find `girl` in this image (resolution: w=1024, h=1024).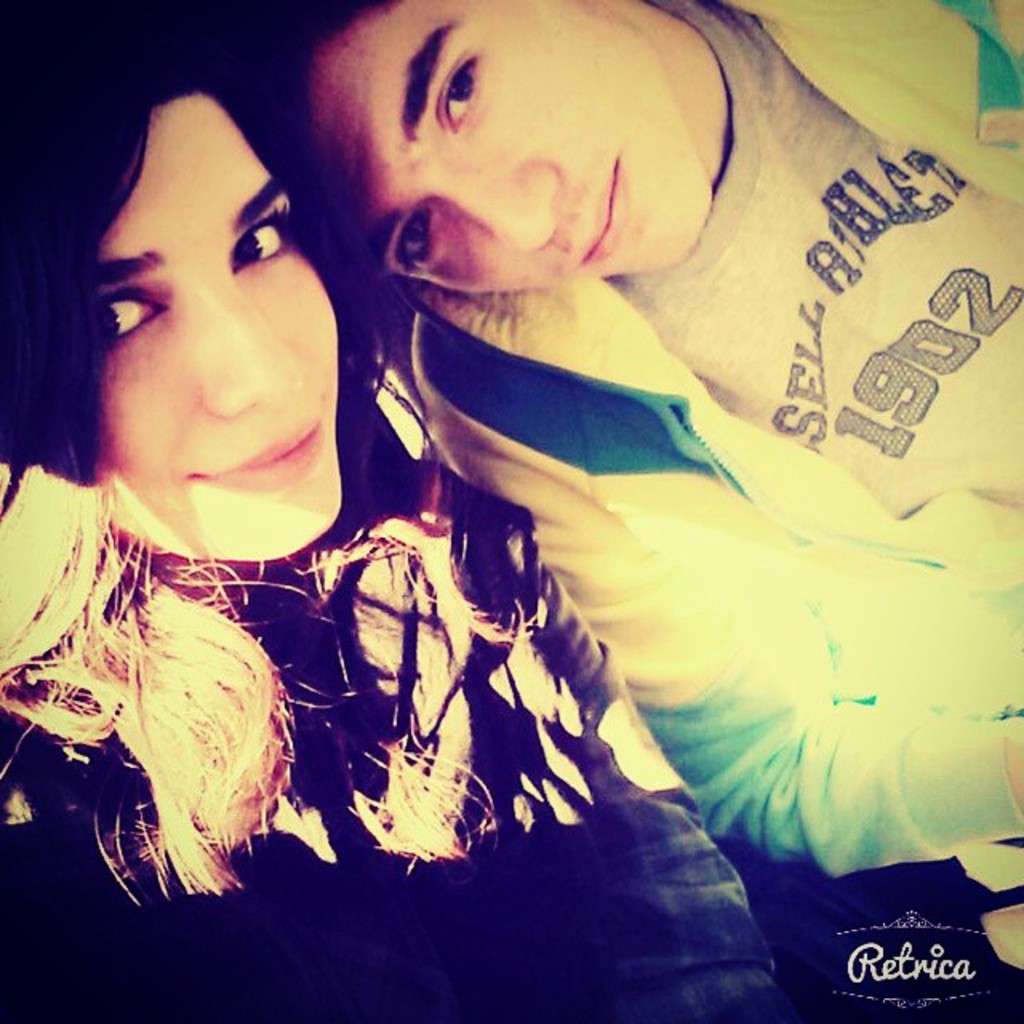
<bbox>0, 3, 781, 1022</bbox>.
